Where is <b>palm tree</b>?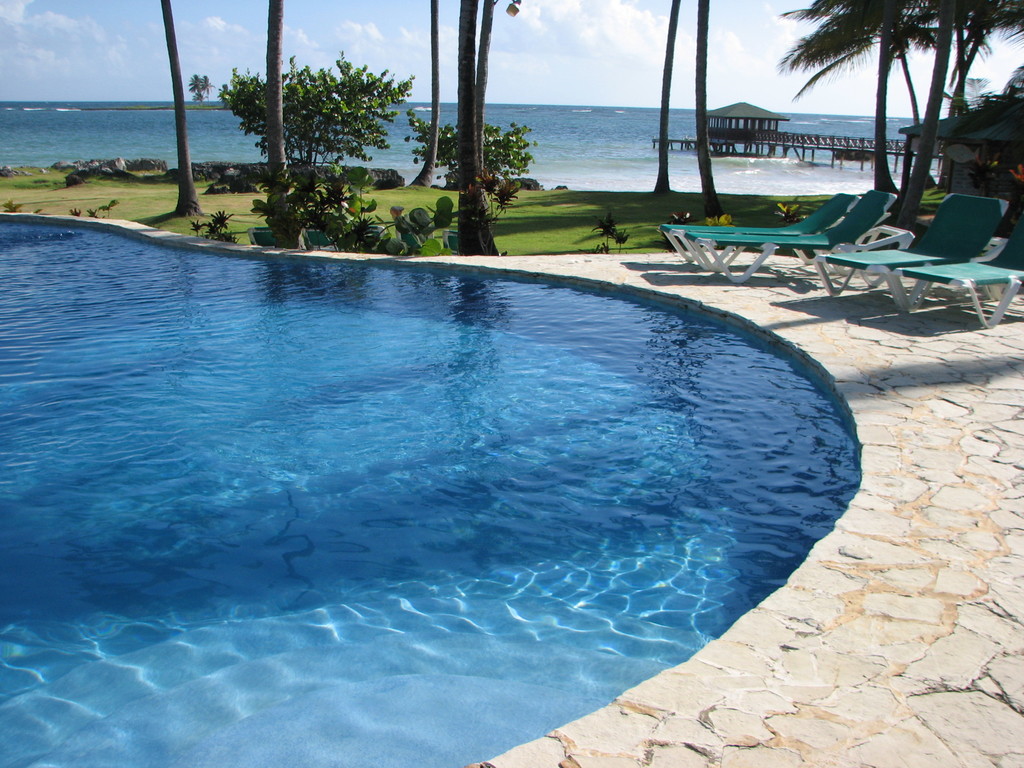
(left=881, top=1, right=991, bottom=216).
